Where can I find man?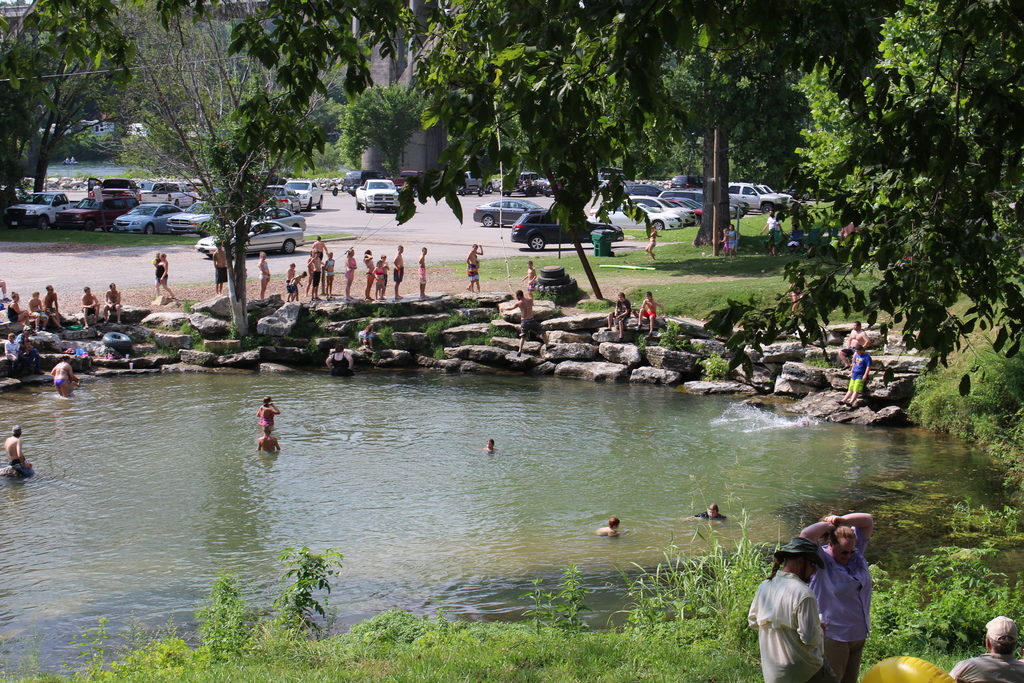
You can find it at bbox=[79, 284, 101, 329].
